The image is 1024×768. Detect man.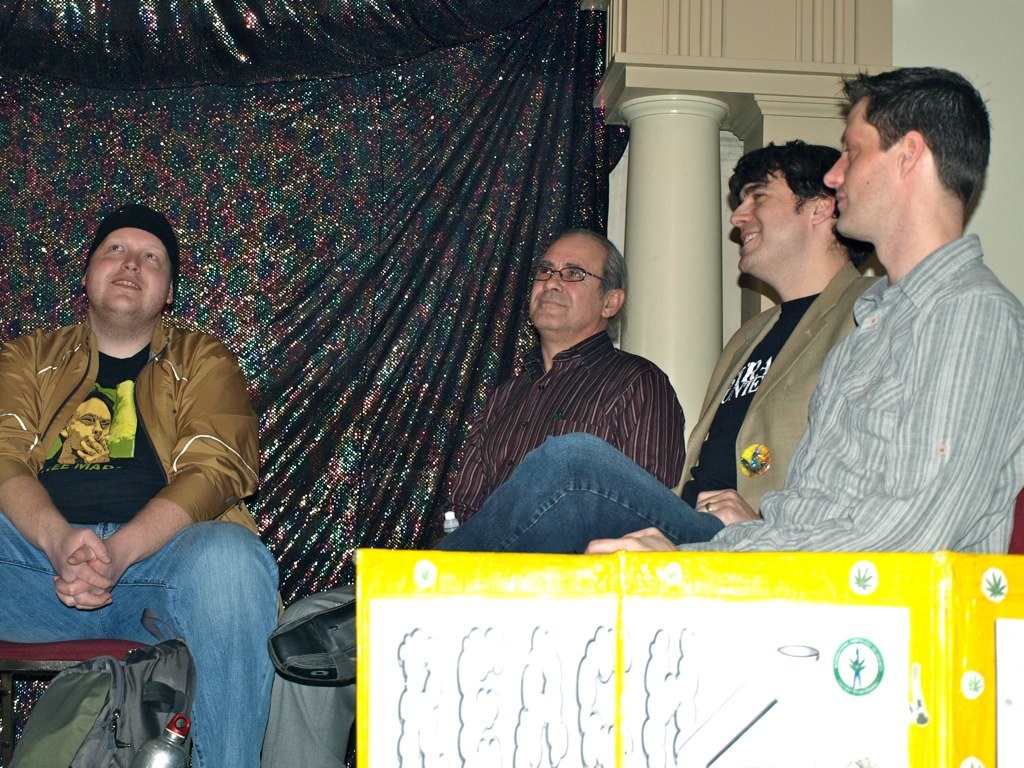
Detection: detection(269, 137, 883, 767).
